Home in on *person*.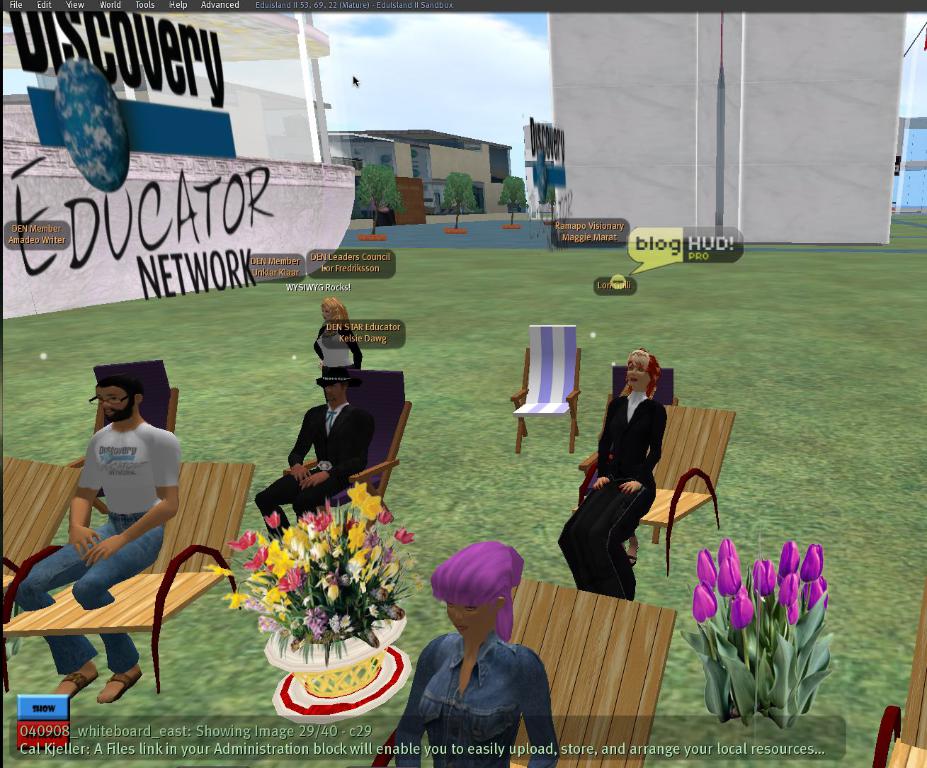
Homed in at (413,536,557,763).
